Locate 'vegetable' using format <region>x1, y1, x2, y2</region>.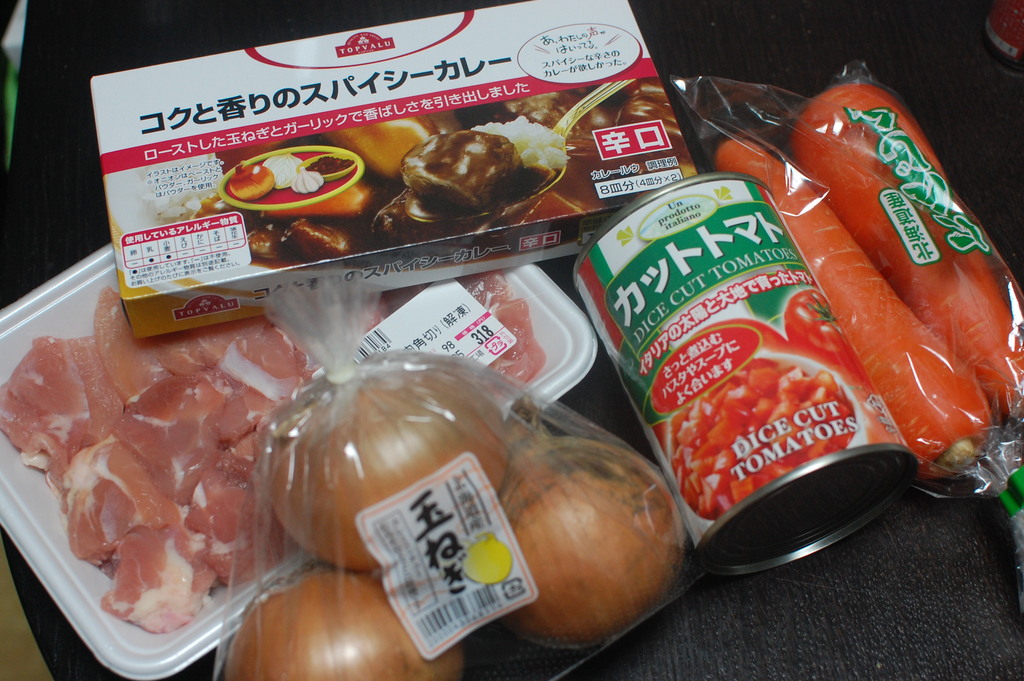
<region>223, 561, 466, 680</region>.
